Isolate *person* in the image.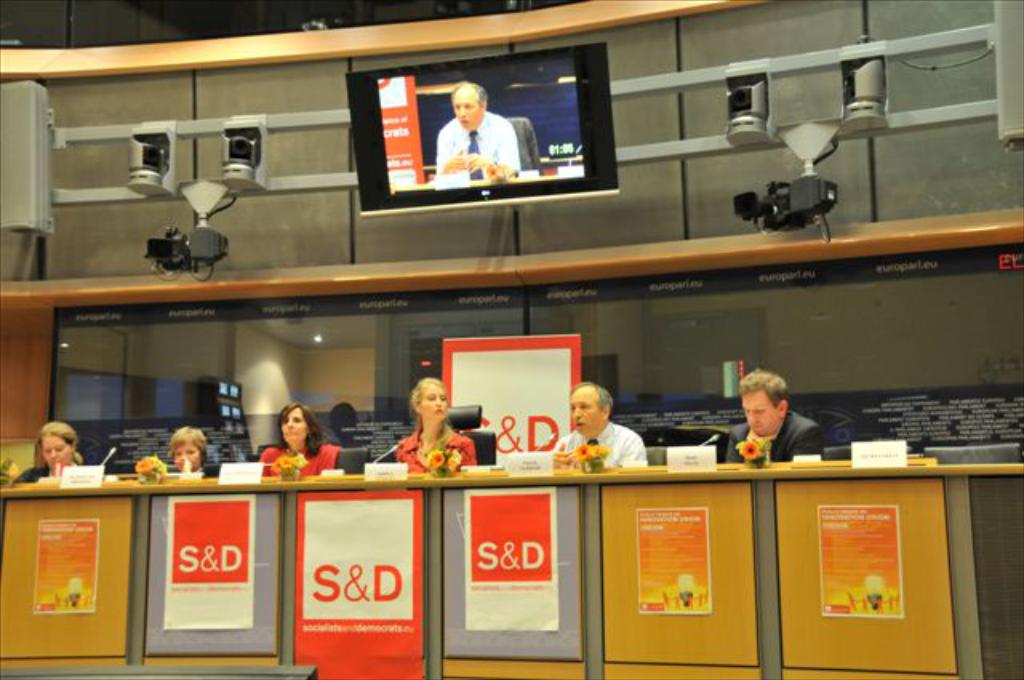
Isolated region: <box>728,373,821,458</box>.
